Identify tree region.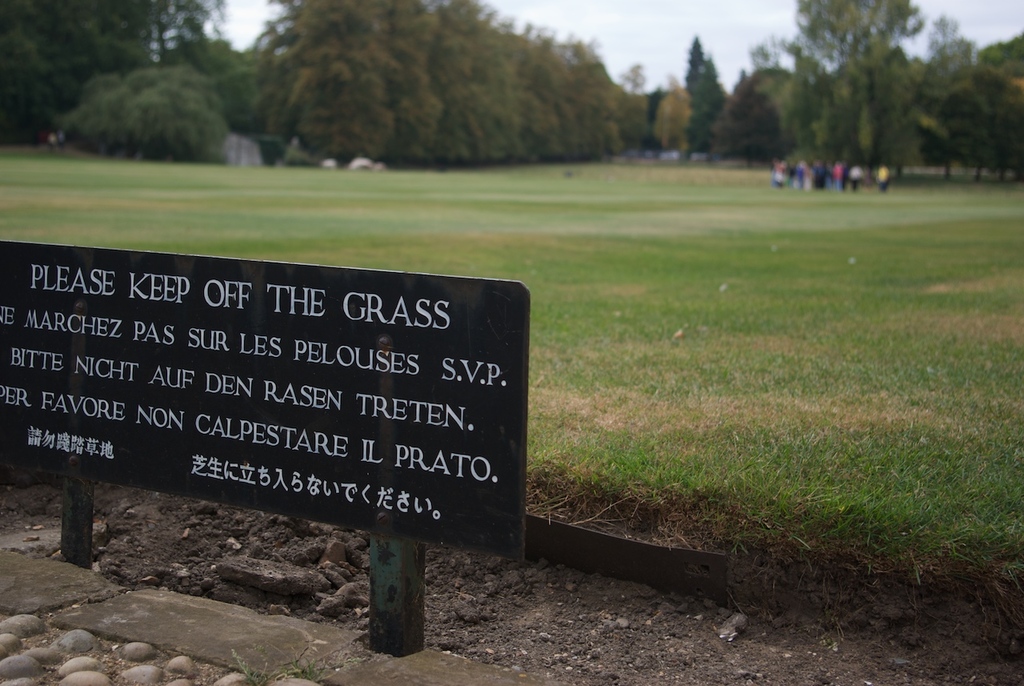
Region: rect(159, 32, 255, 134).
